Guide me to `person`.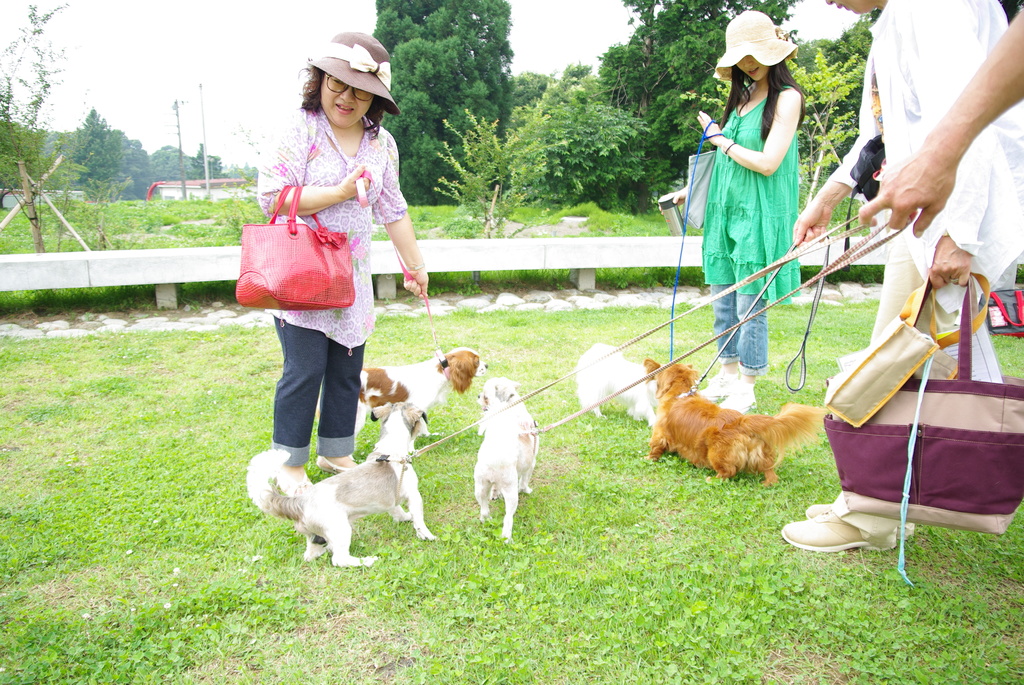
Guidance: x1=257, y1=33, x2=433, y2=517.
